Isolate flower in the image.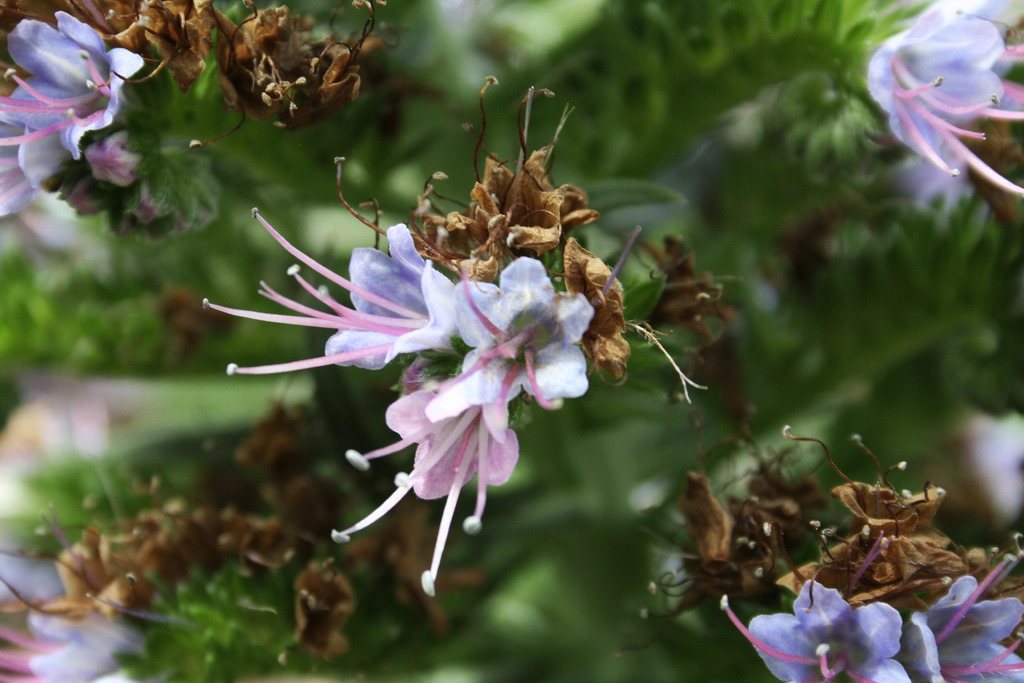
Isolated region: bbox=(860, 0, 1023, 204).
